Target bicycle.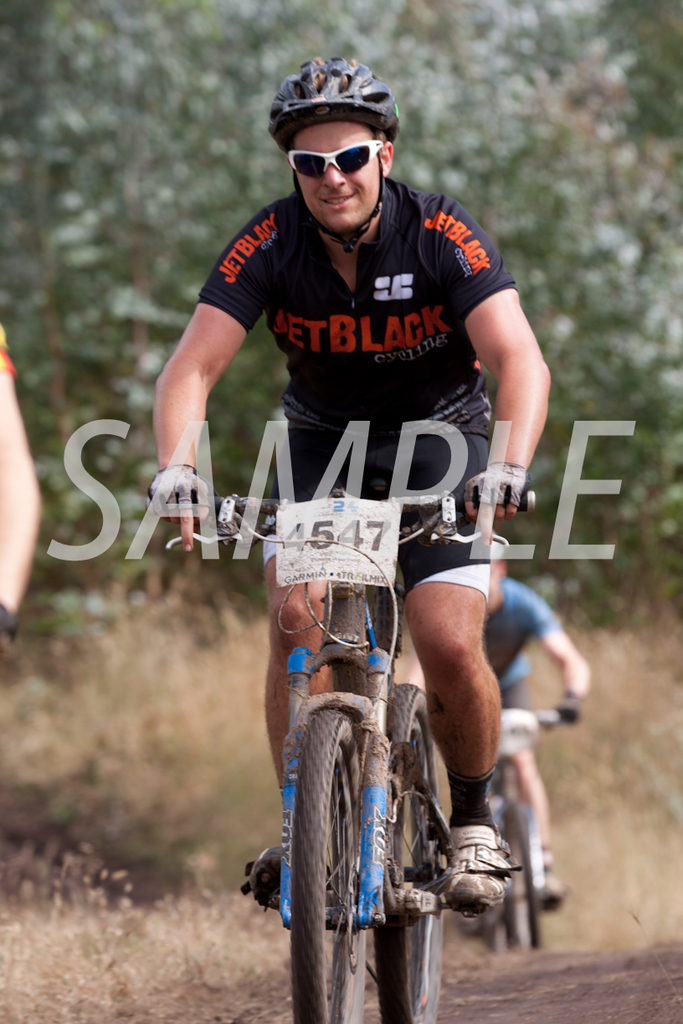
Target region: [168,417,542,999].
